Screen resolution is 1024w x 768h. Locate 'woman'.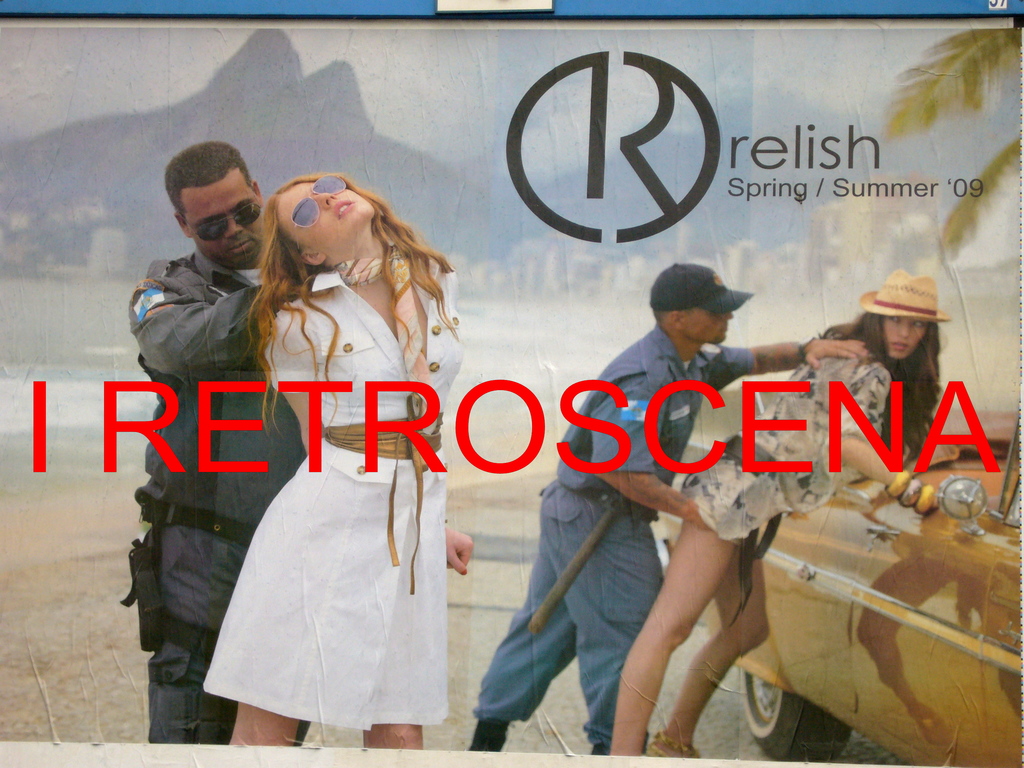
detection(607, 266, 968, 758).
